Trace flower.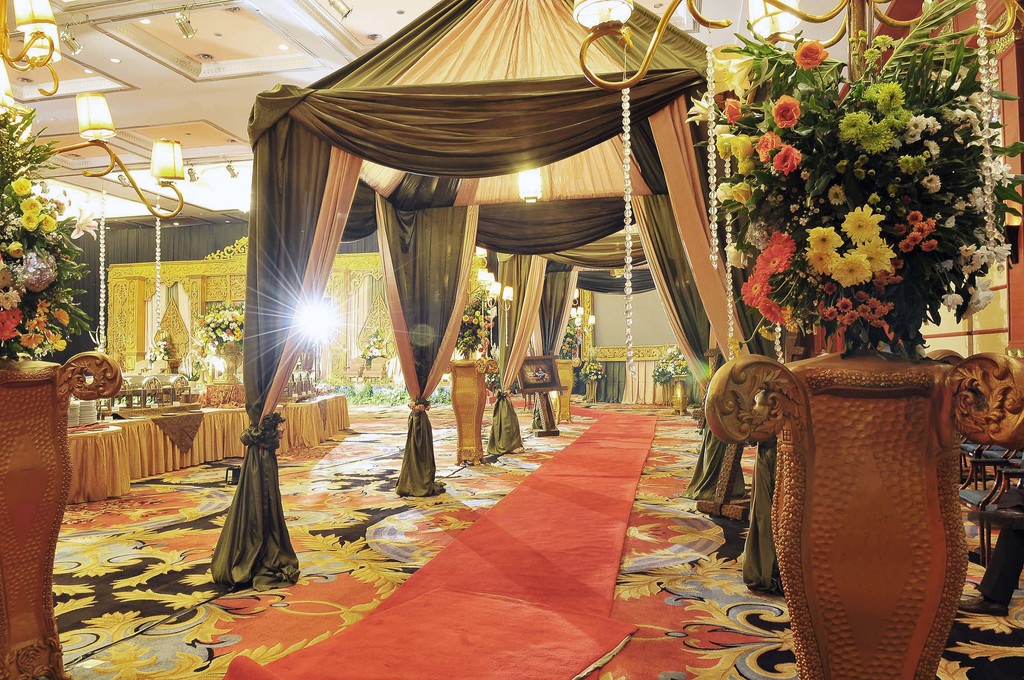
Traced to bbox=(35, 302, 46, 314).
